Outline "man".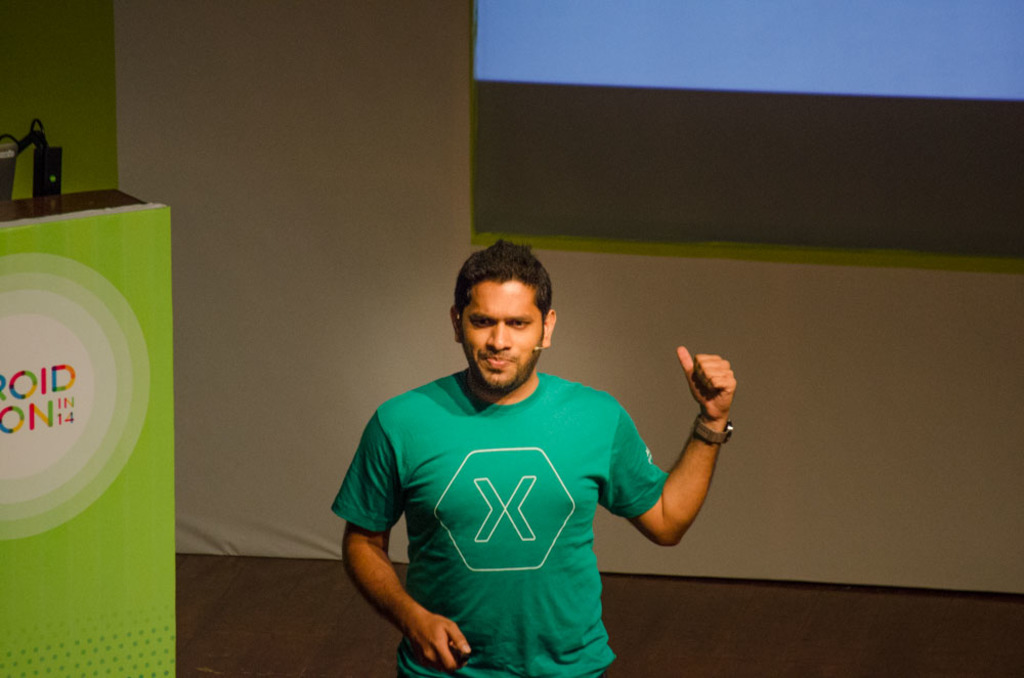
Outline: [x1=336, y1=243, x2=741, y2=668].
